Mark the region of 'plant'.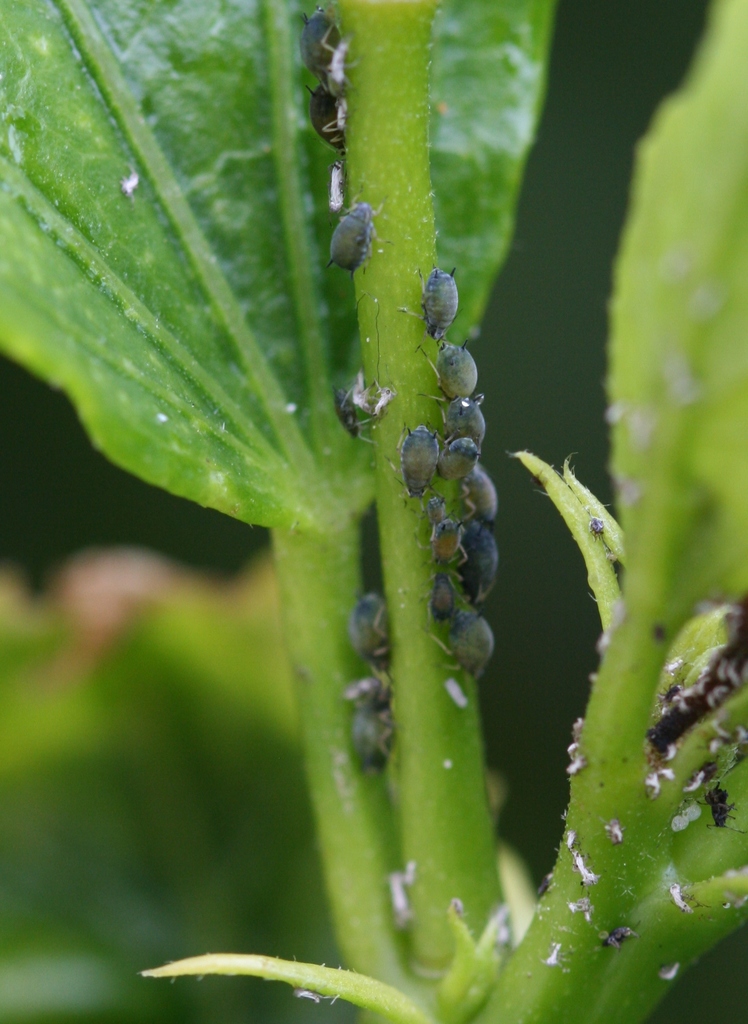
Region: (x1=0, y1=7, x2=747, y2=1023).
